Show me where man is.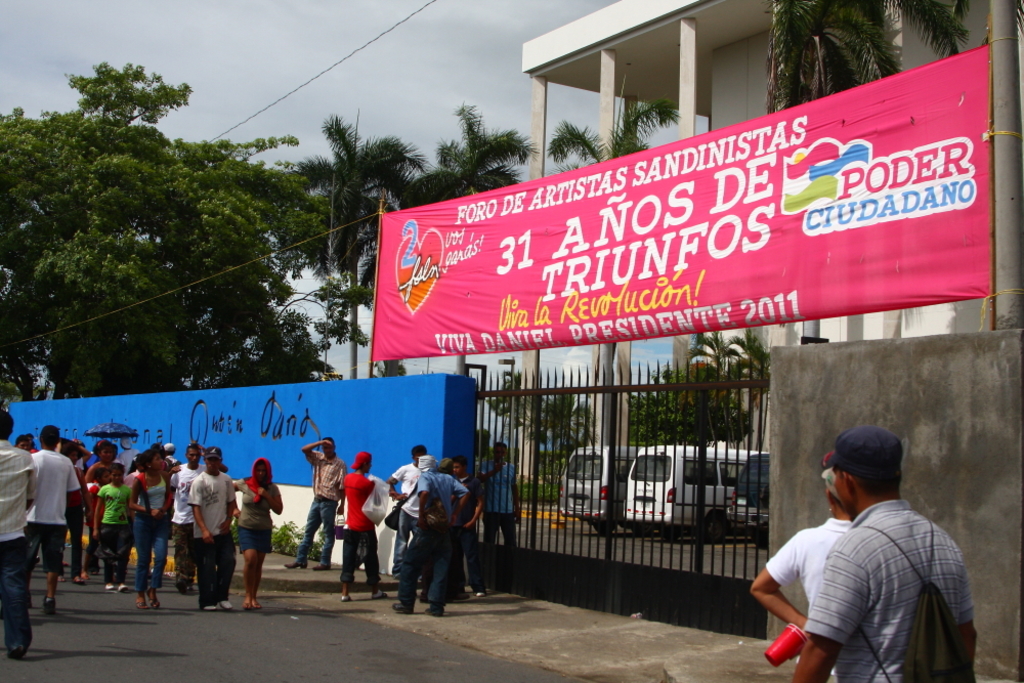
man is at (749, 467, 855, 682).
